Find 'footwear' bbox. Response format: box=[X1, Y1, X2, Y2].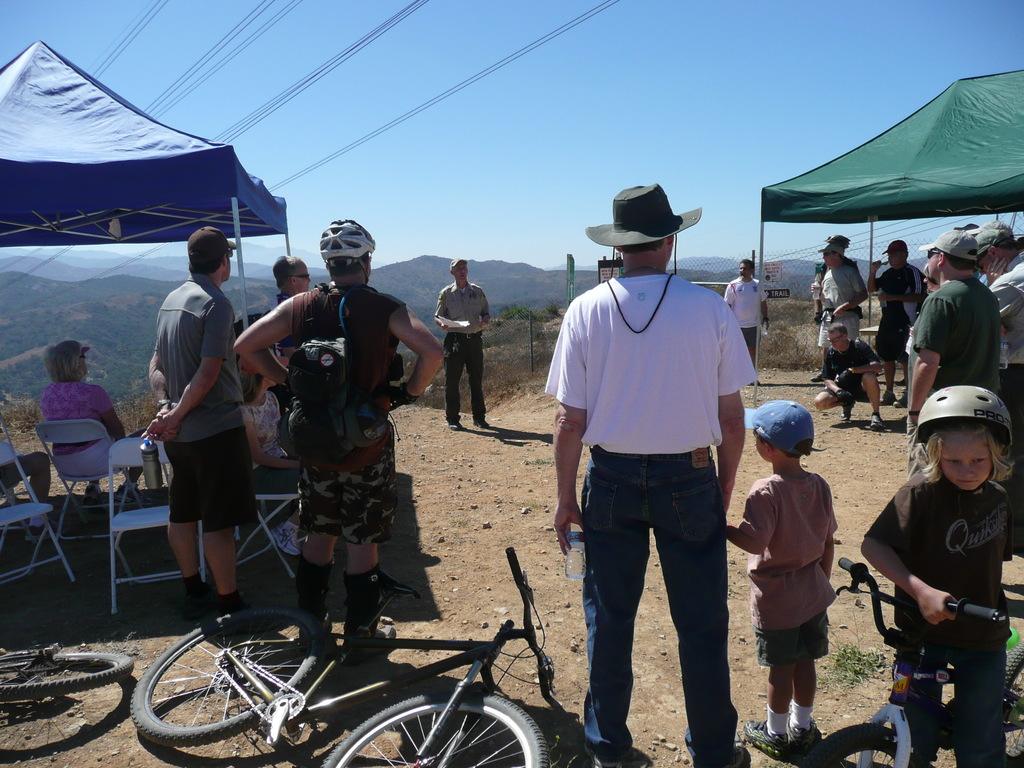
box=[890, 389, 911, 409].
